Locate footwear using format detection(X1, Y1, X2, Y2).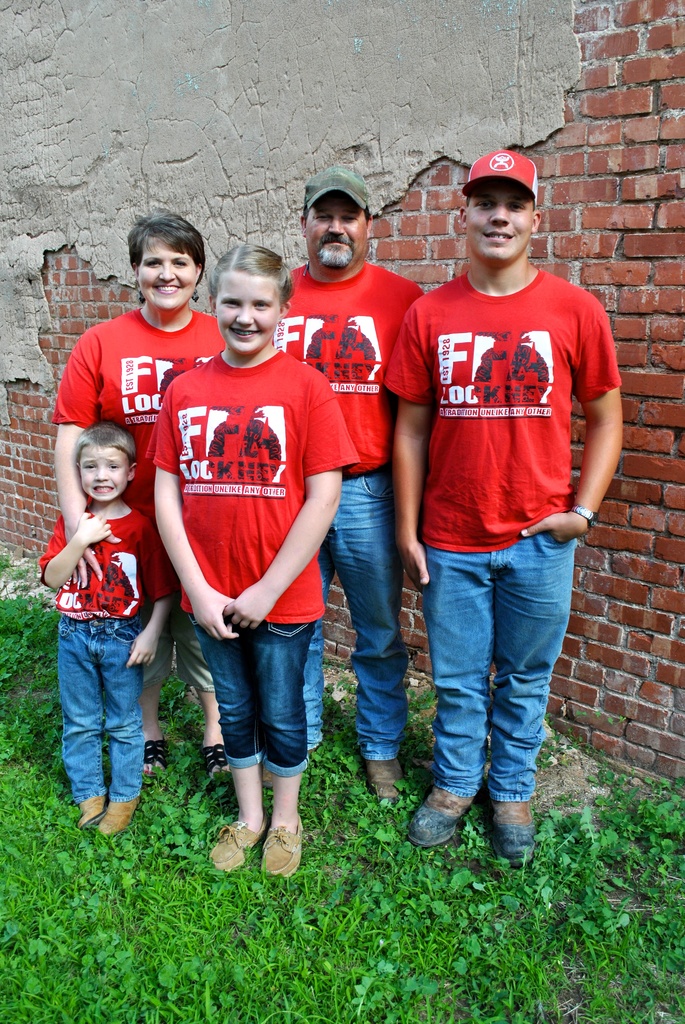
detection(92, 793, 141, 840).
